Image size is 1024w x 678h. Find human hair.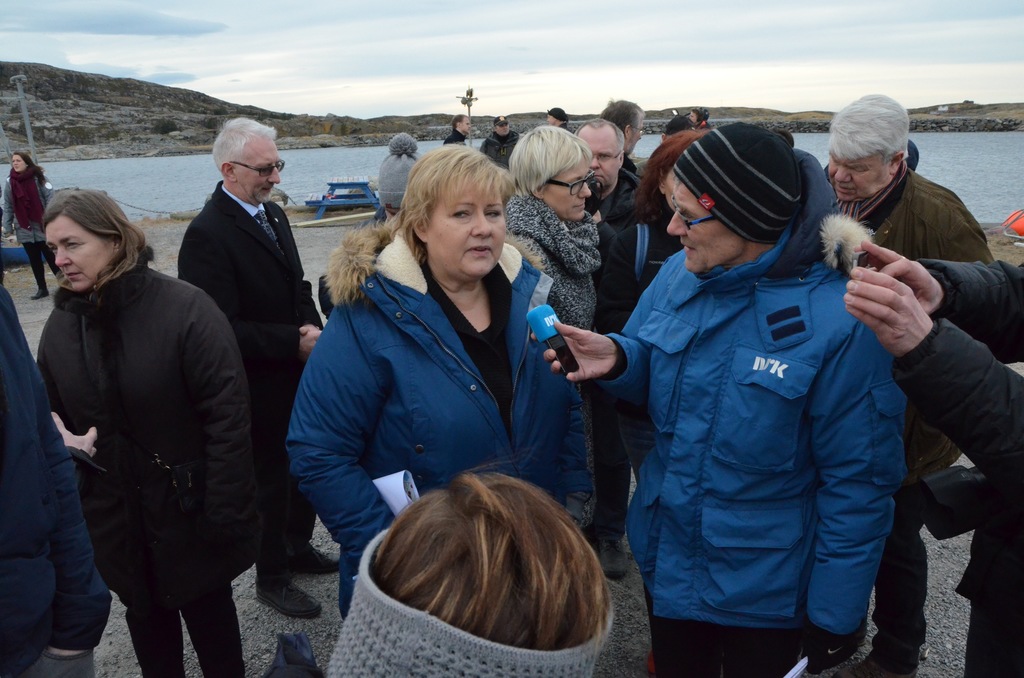
x1=503, y1=122, x2=591, y2=196.
